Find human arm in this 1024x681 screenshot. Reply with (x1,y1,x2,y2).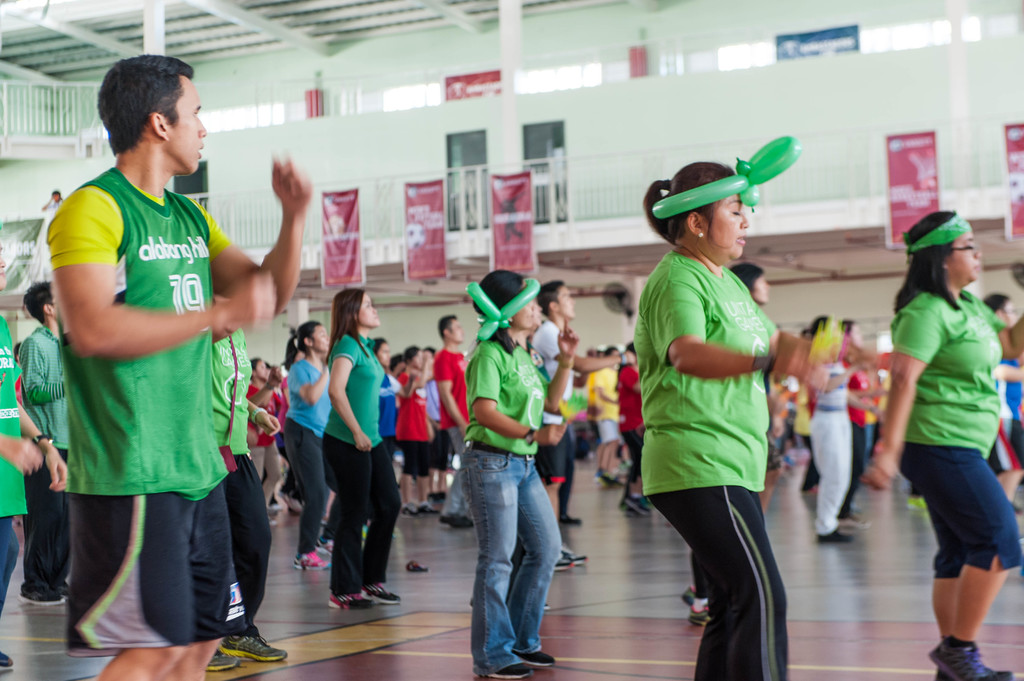
(49,182,280,362).
